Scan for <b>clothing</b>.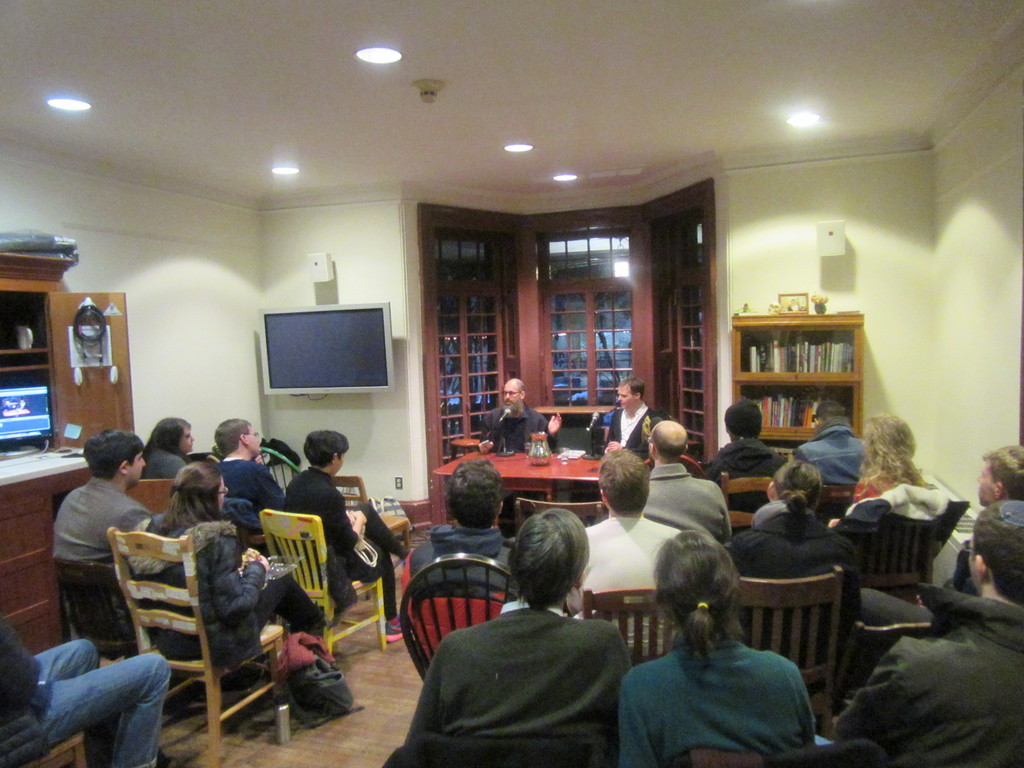
Scan result: 476:399:551:456.
